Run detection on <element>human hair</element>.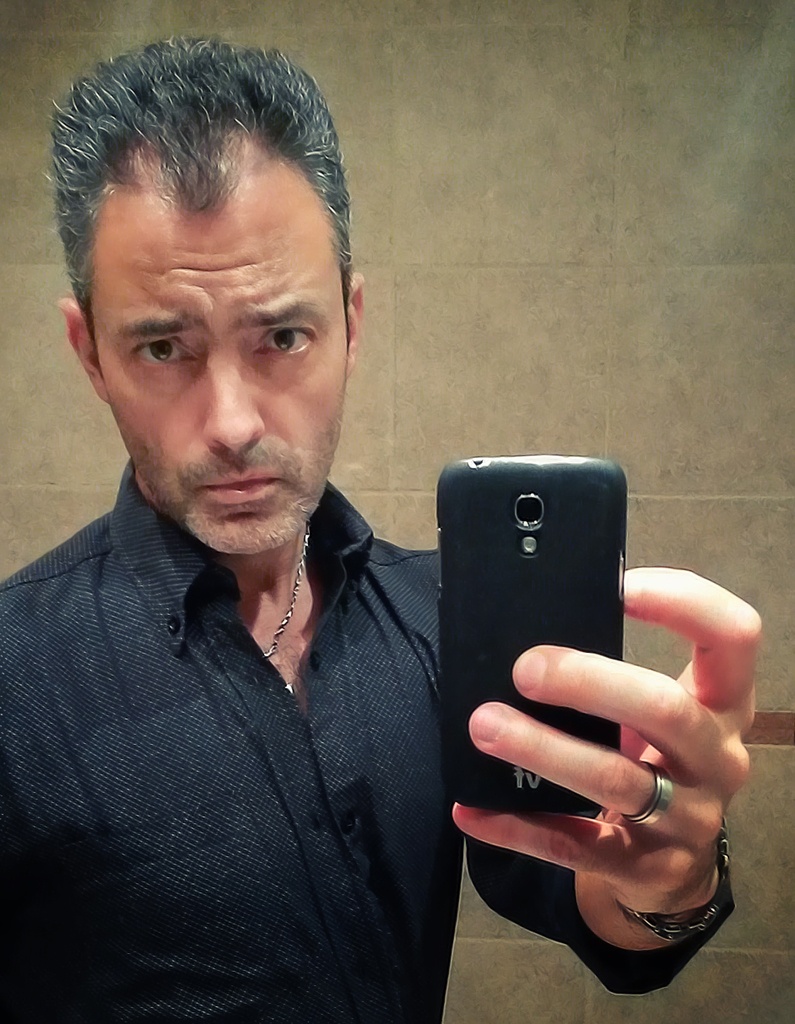
Result: 73 58 346 363.
